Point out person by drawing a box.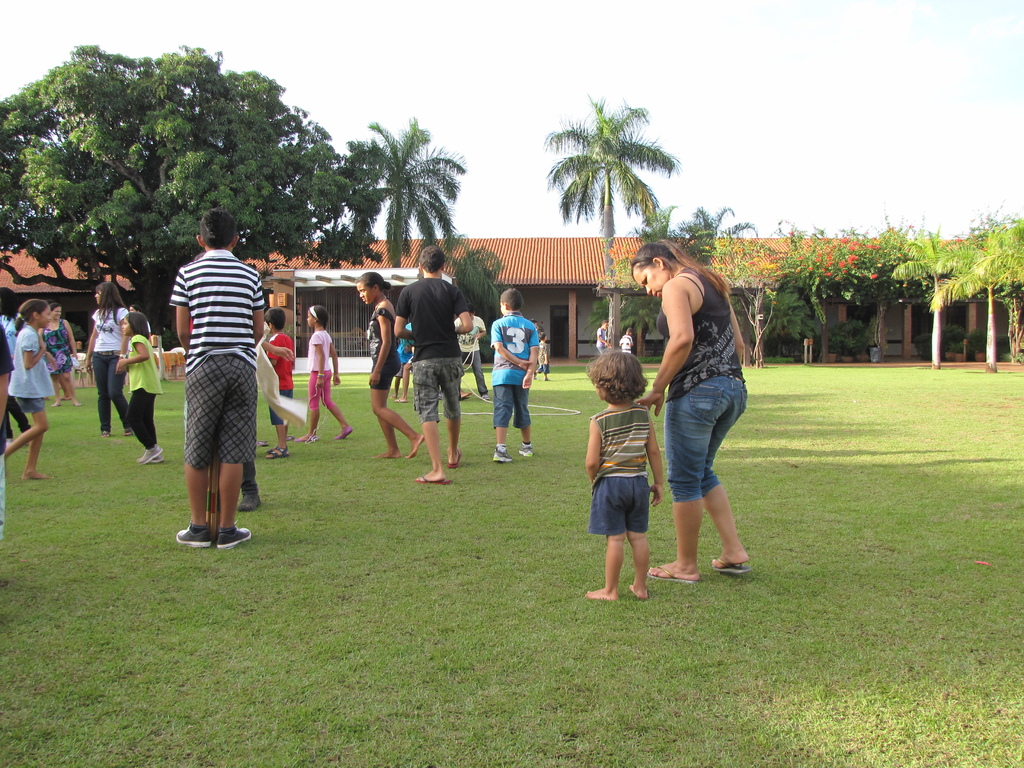
(37, 301, 82, 413).
